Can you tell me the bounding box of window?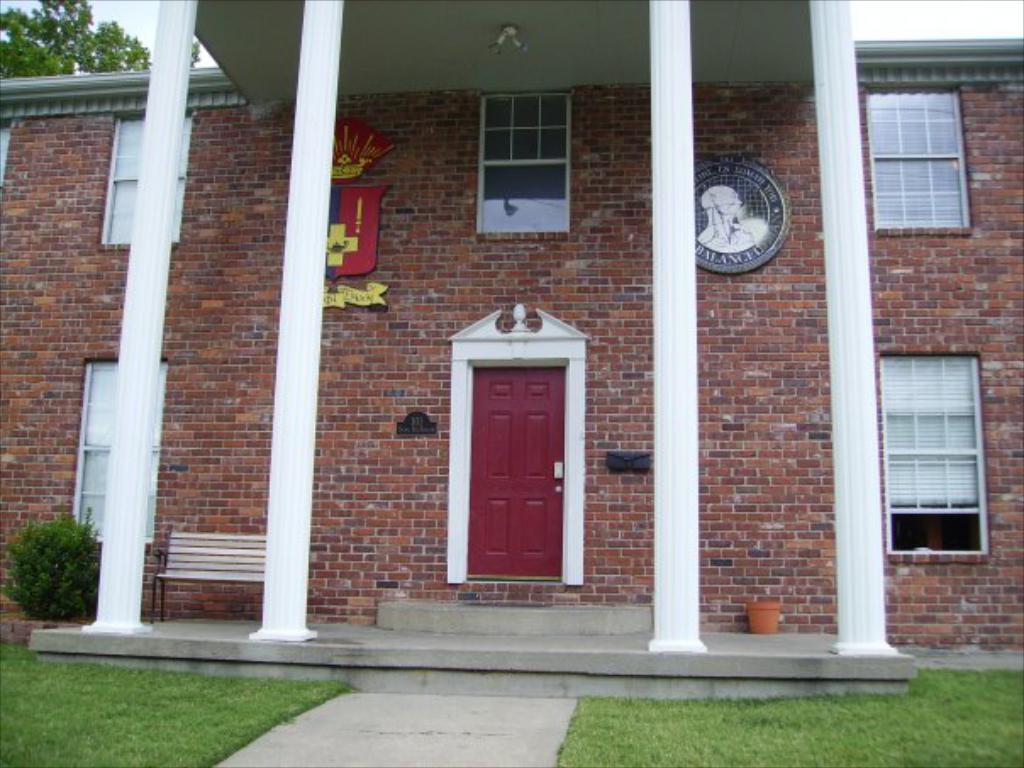
BBox(75, 97, 202, 268).
